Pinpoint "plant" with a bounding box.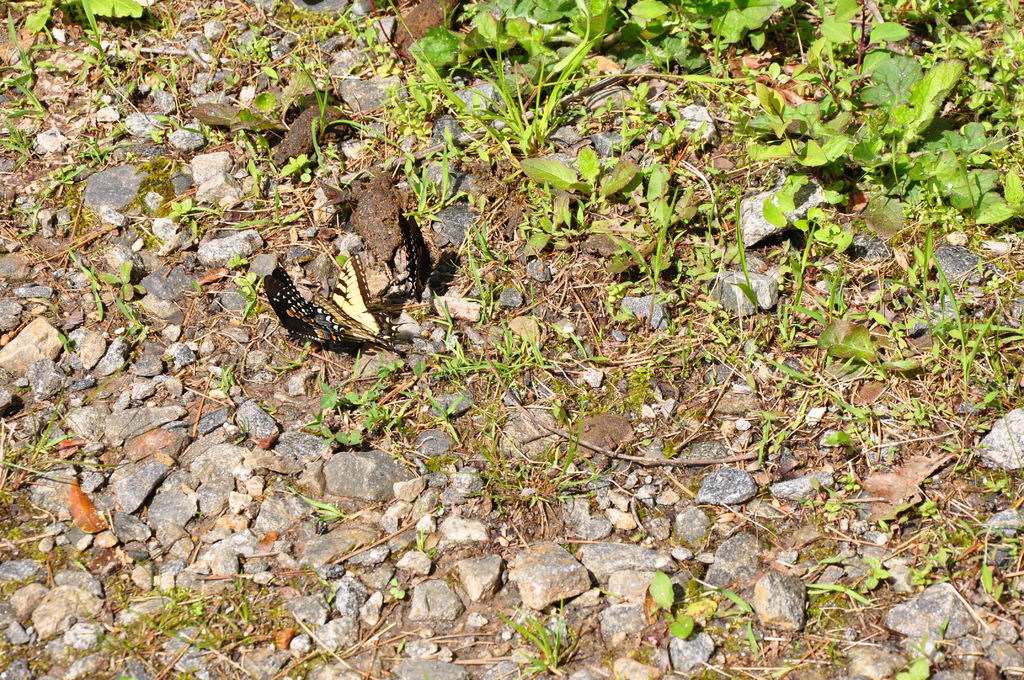
left=85, top=0, right=154, bottom=27.
